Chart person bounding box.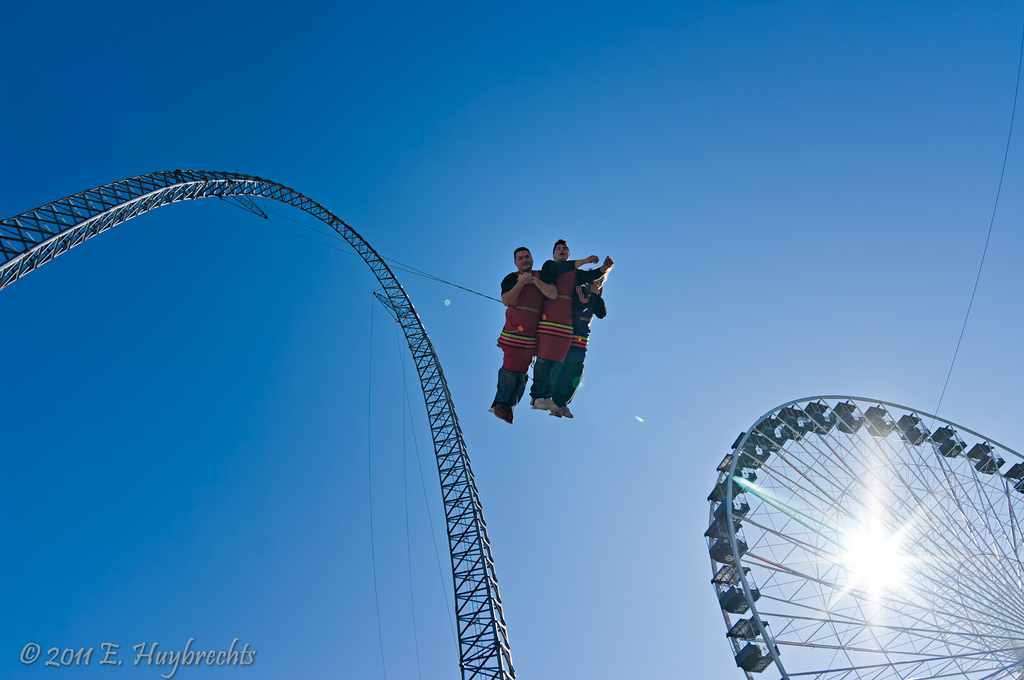
Charted: l=490, t=235, r=563, b=425.
